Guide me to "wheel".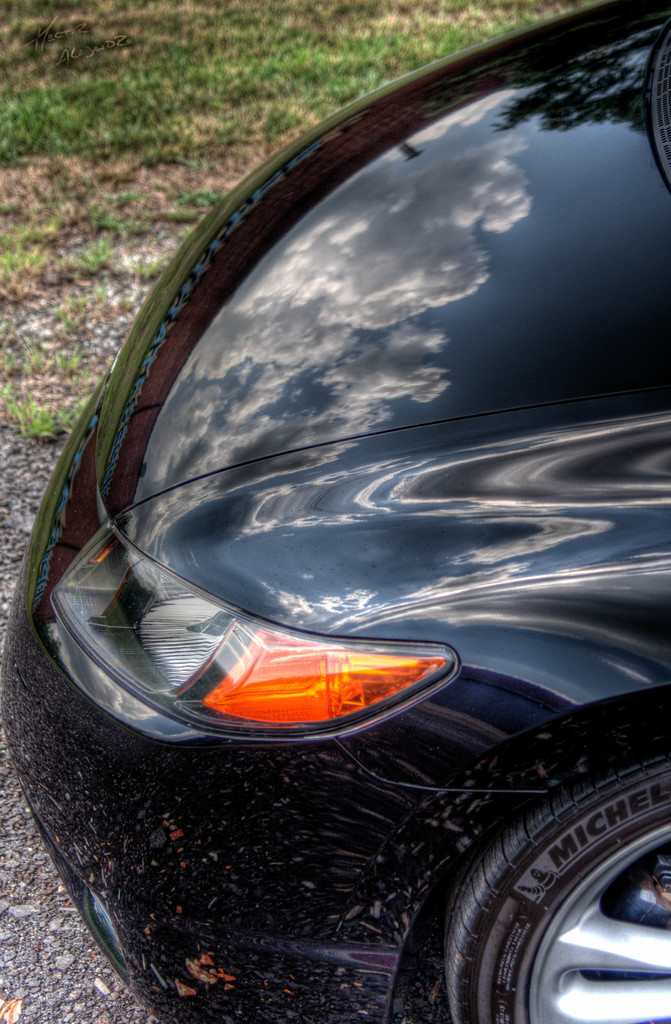
Guidance: box=[451, 723, 670, 1023].
